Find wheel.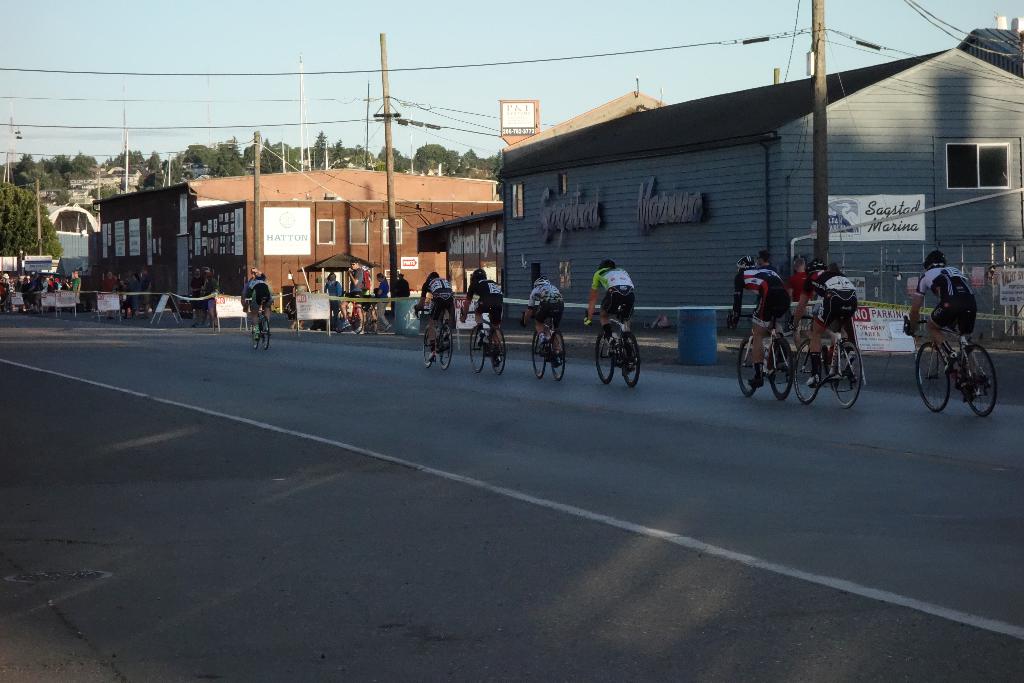
Rect(248, 319, 256, 344).
